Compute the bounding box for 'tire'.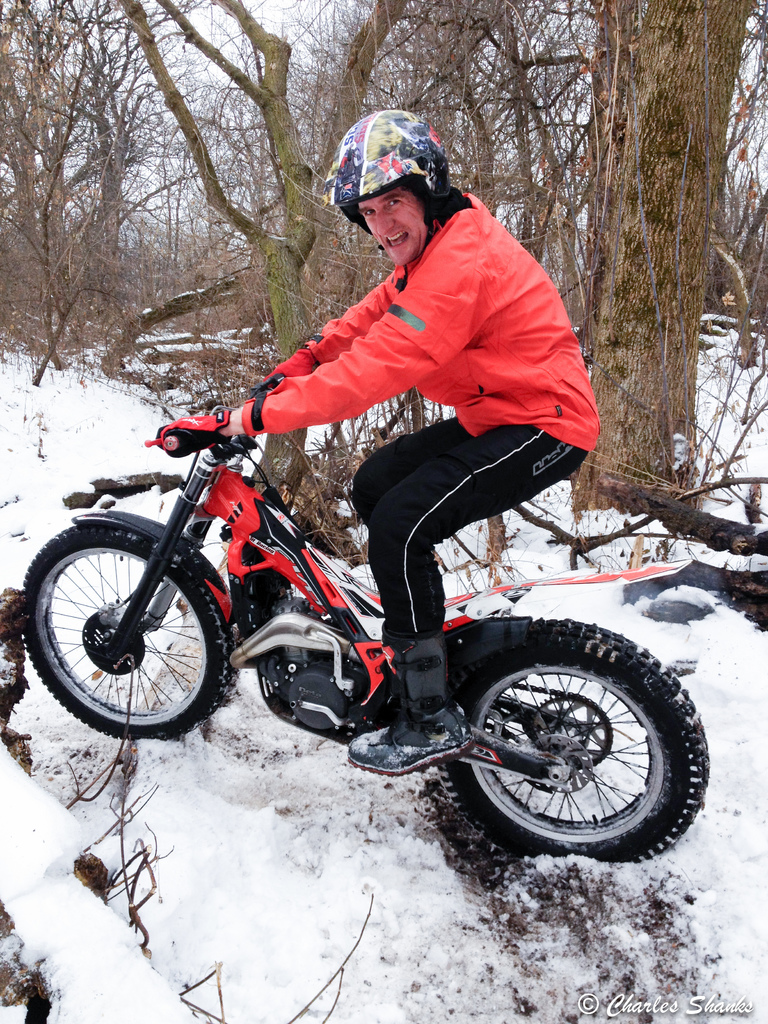
[left=439, top=614, right=712, bottom=863].
